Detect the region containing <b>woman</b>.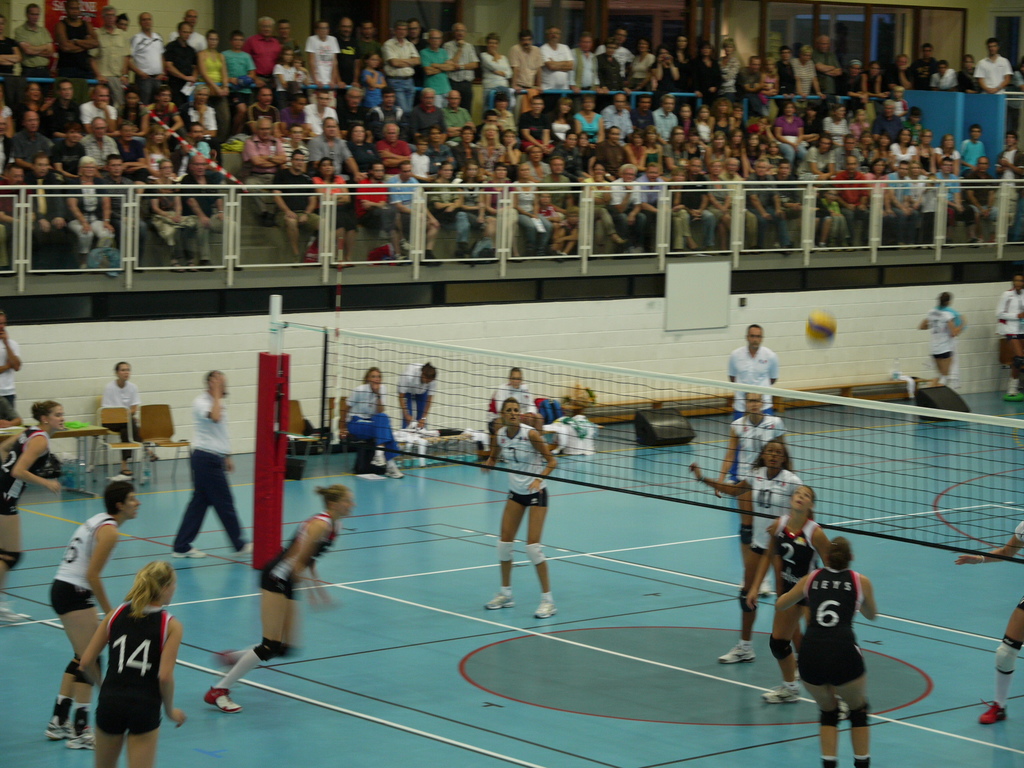
(left=182, top=84, right=218, bottom=143).
